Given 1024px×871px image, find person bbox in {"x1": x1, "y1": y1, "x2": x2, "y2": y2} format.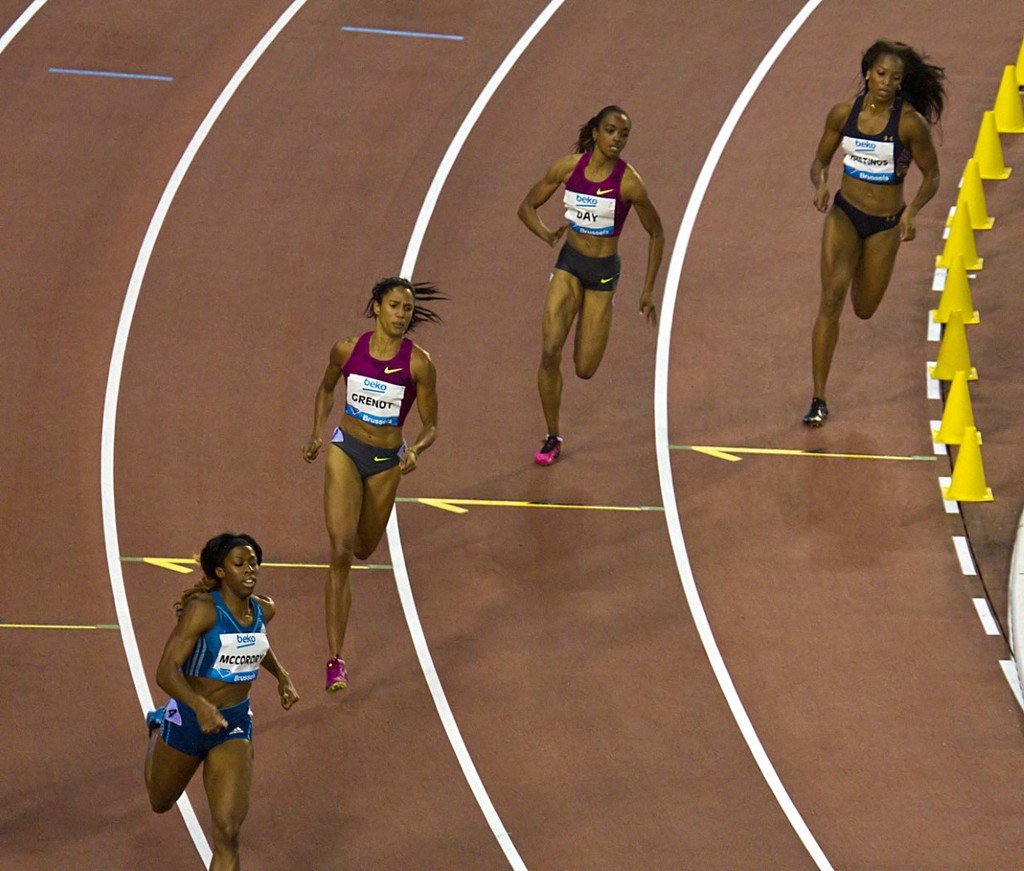
{"x1": 133, "y1": 534, "x2": 264, "y2": 855}.
